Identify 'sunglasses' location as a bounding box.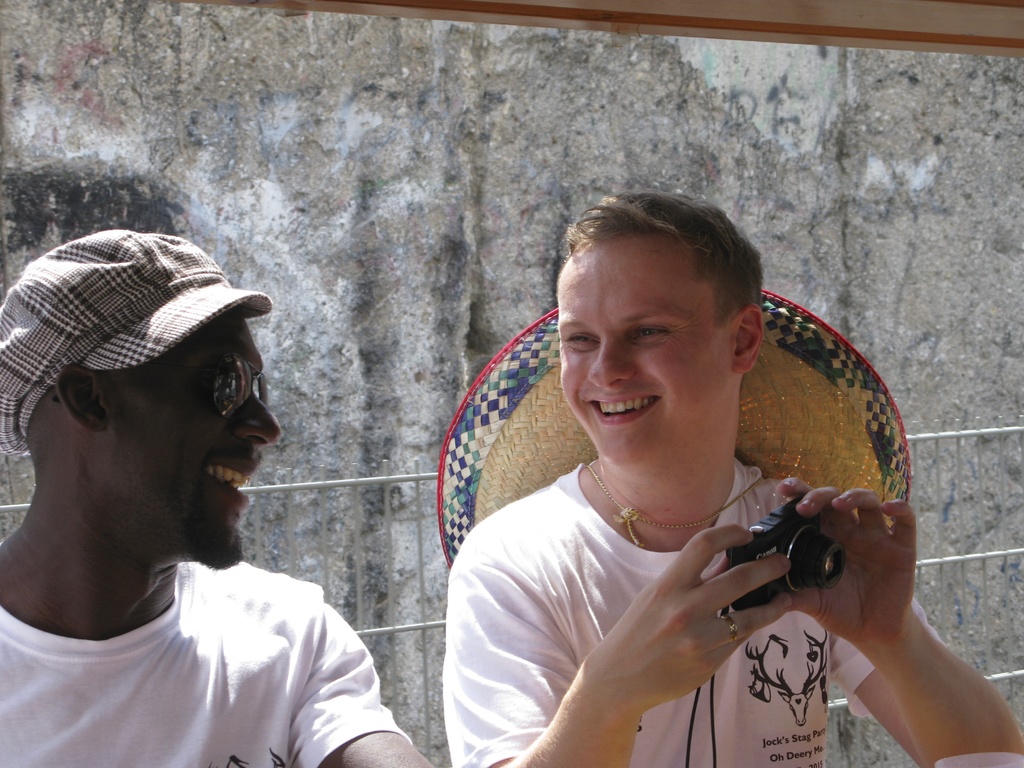
[51,349,266,418].
